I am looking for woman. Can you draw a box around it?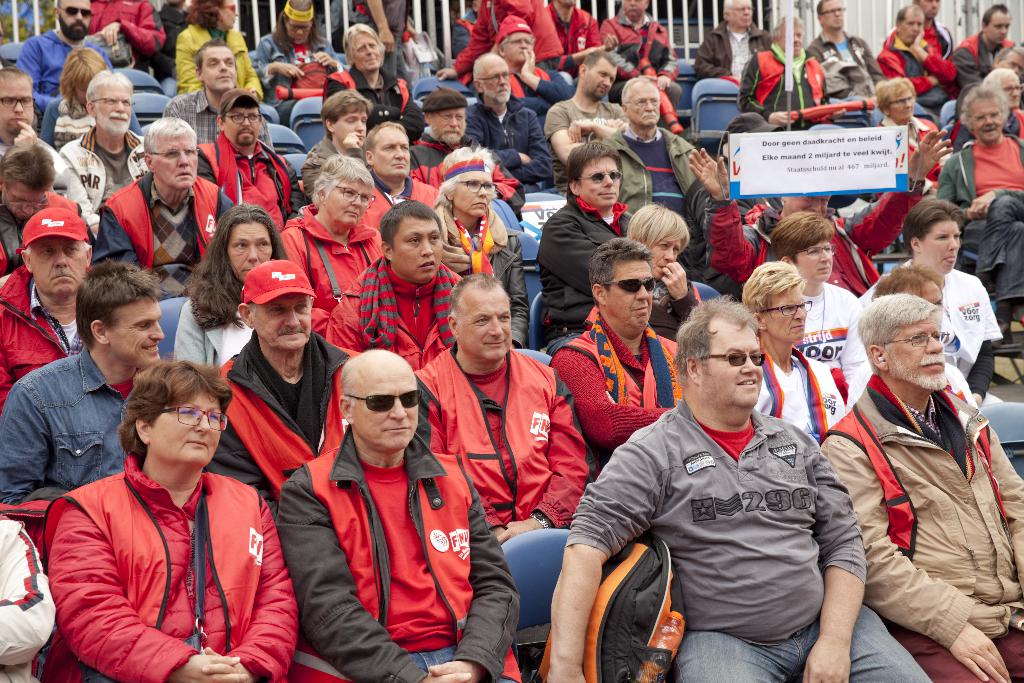
Sure, the bounding box is rect(585, 199, 701, 343).
